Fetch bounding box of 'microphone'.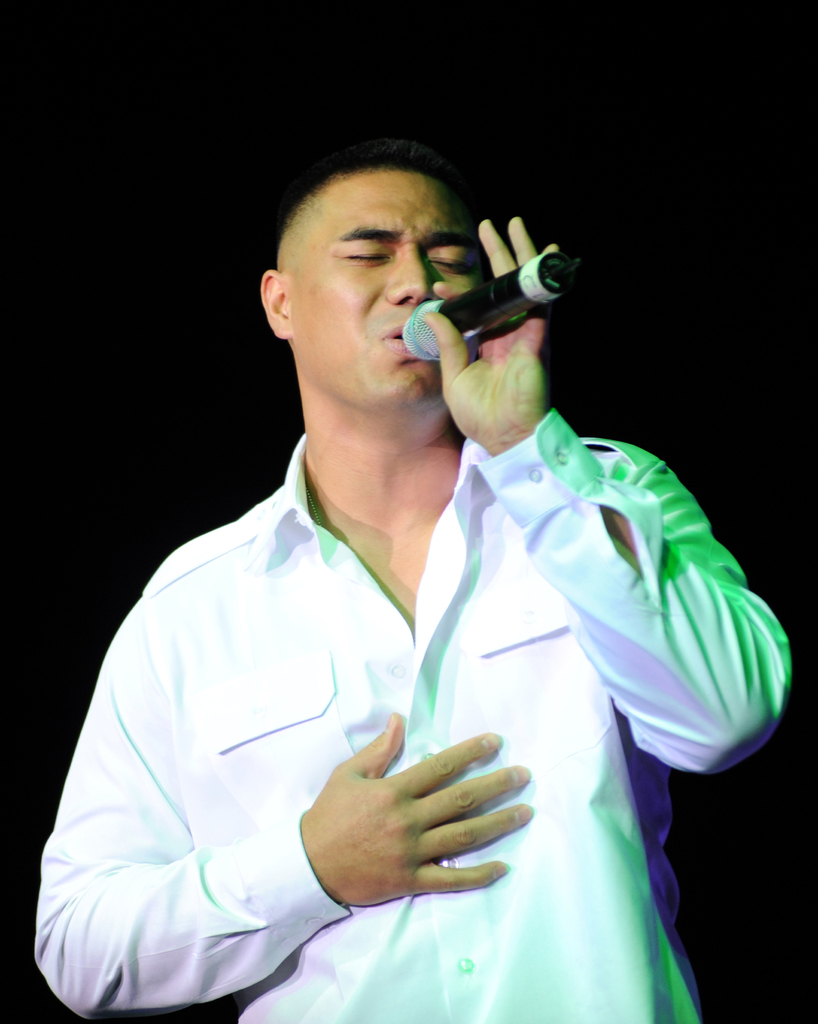
Bbox: bbox=[401, 249, 580, 357].
